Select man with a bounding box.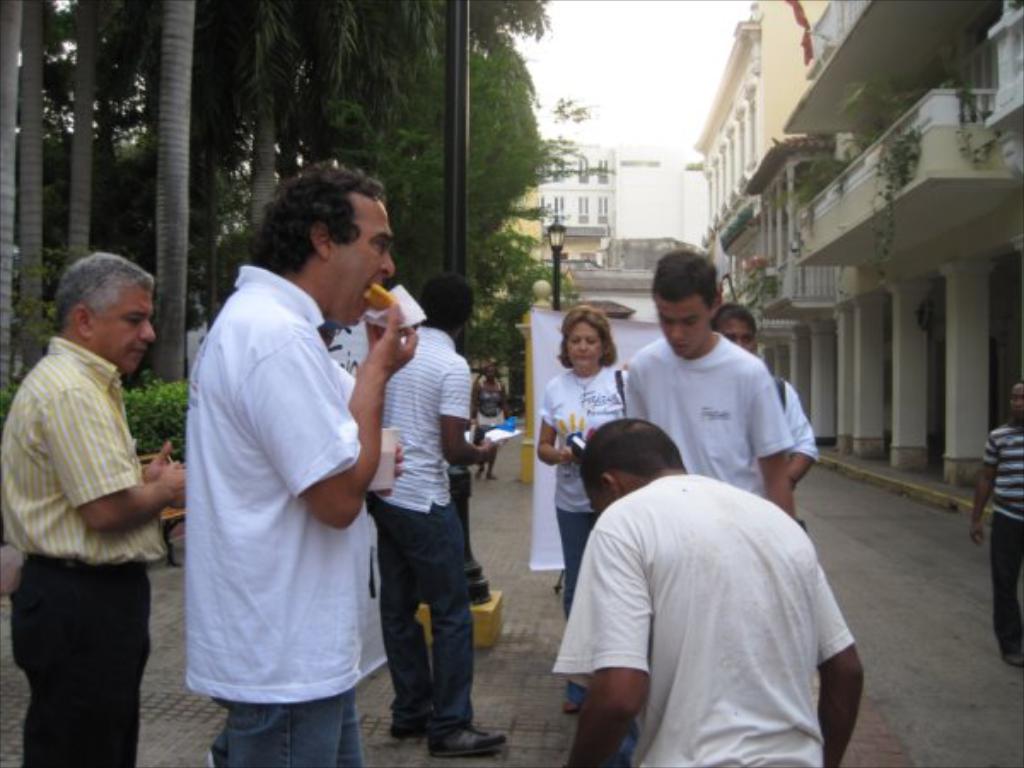
{"x1": 375, "y1": 271, "x2": 515, "y2": 761}.
